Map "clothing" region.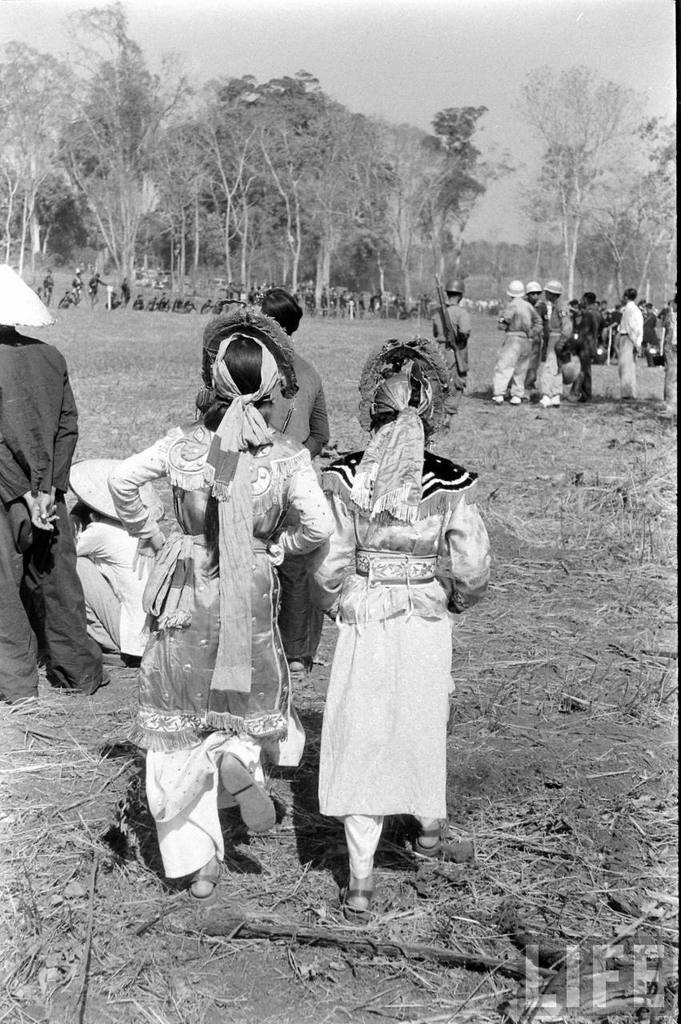
Mapped to x1=309, y1=445, x2=471, y2=822.
